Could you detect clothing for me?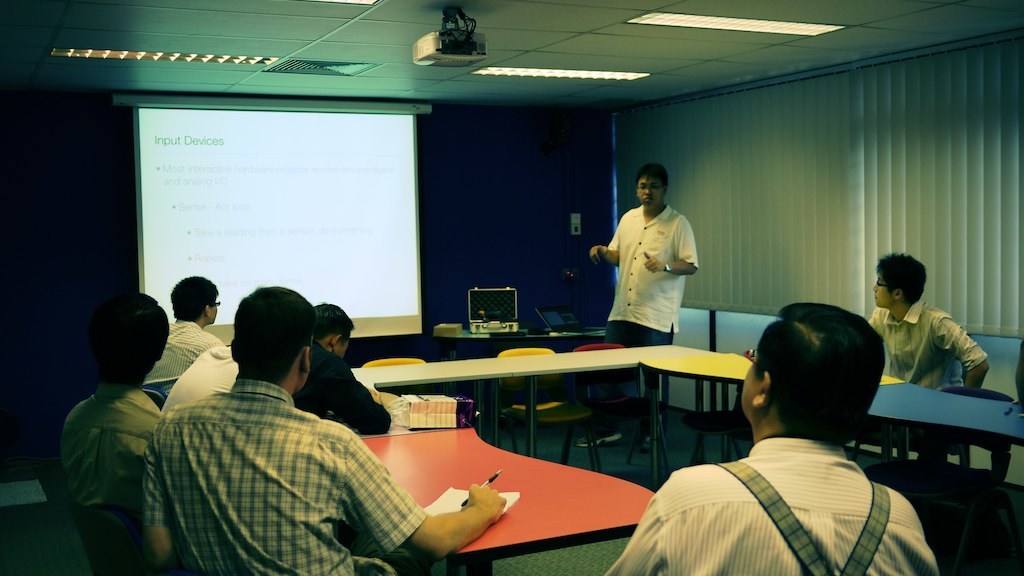
Detection result: locate(133, 375, 424, 575).
